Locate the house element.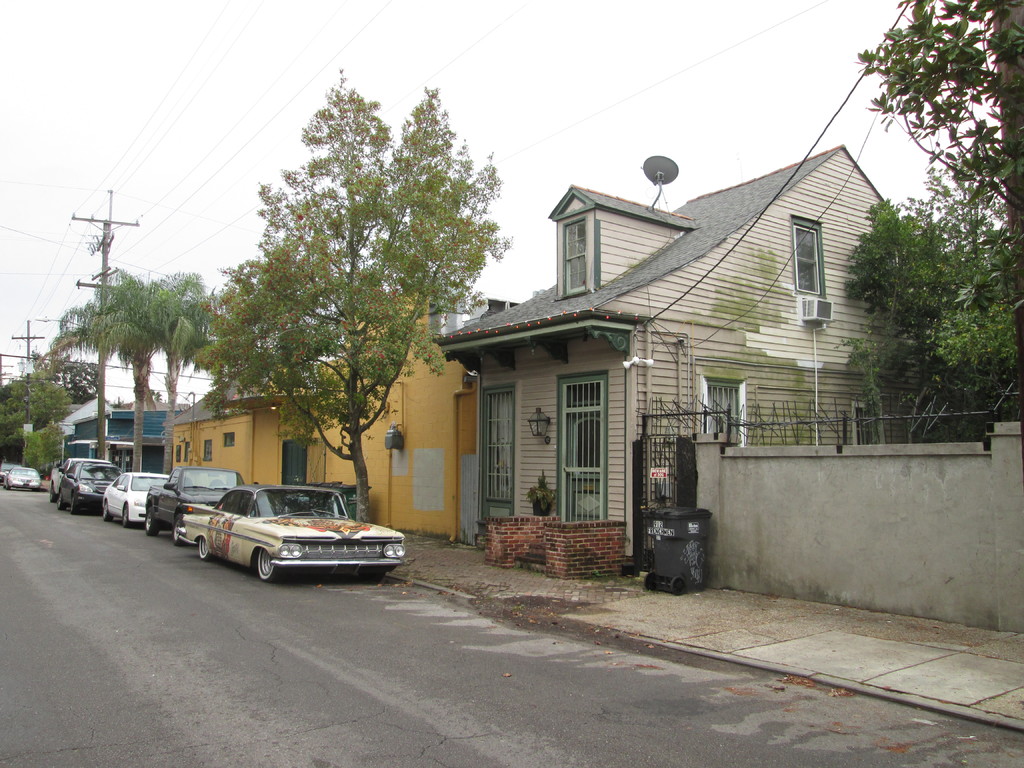
Element bbox: pyautogui.locateOnScreen(169, 291, 469, 555).
